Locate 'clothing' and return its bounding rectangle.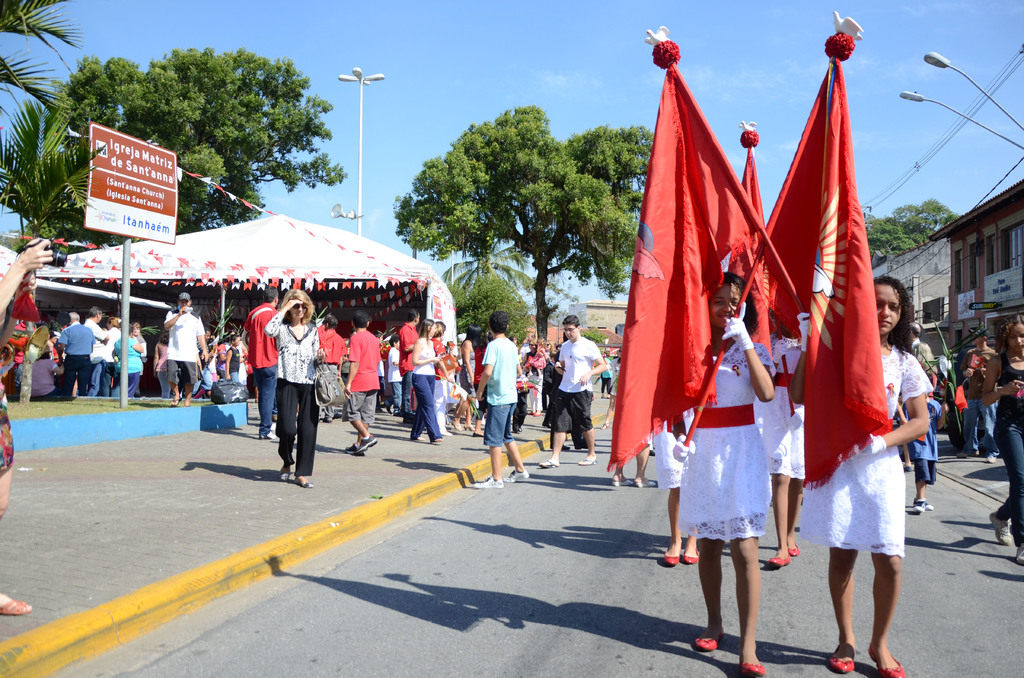
x1=62, y1=328, x2=95, y2=361.
